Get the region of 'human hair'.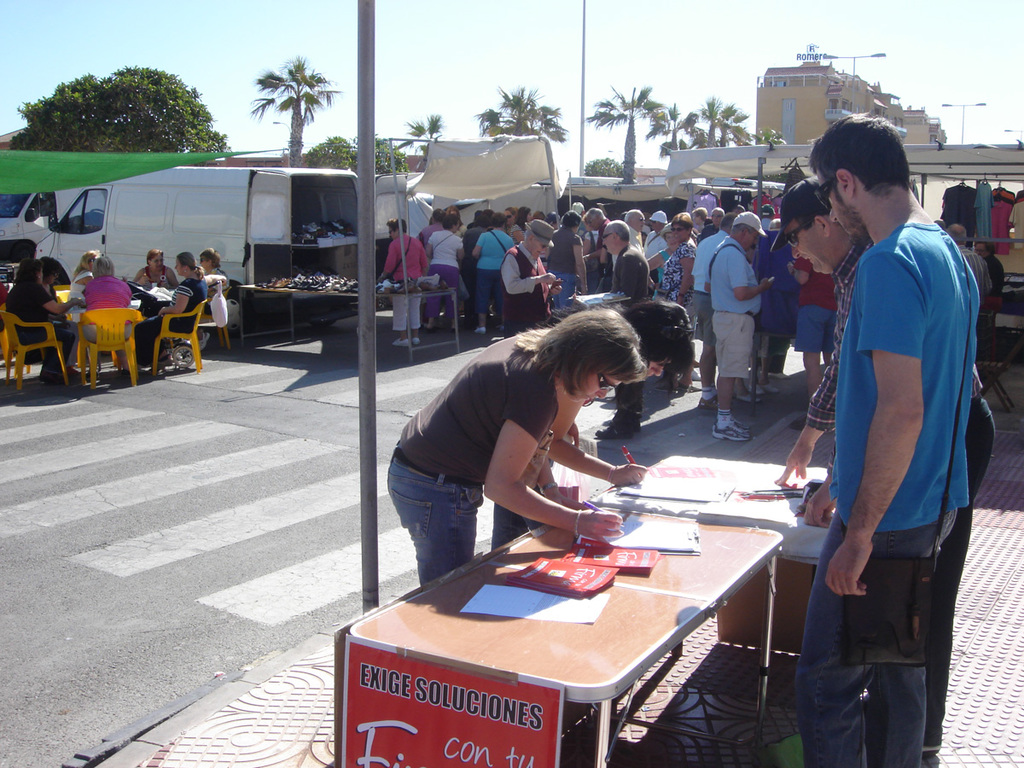
819/119/922/222.
